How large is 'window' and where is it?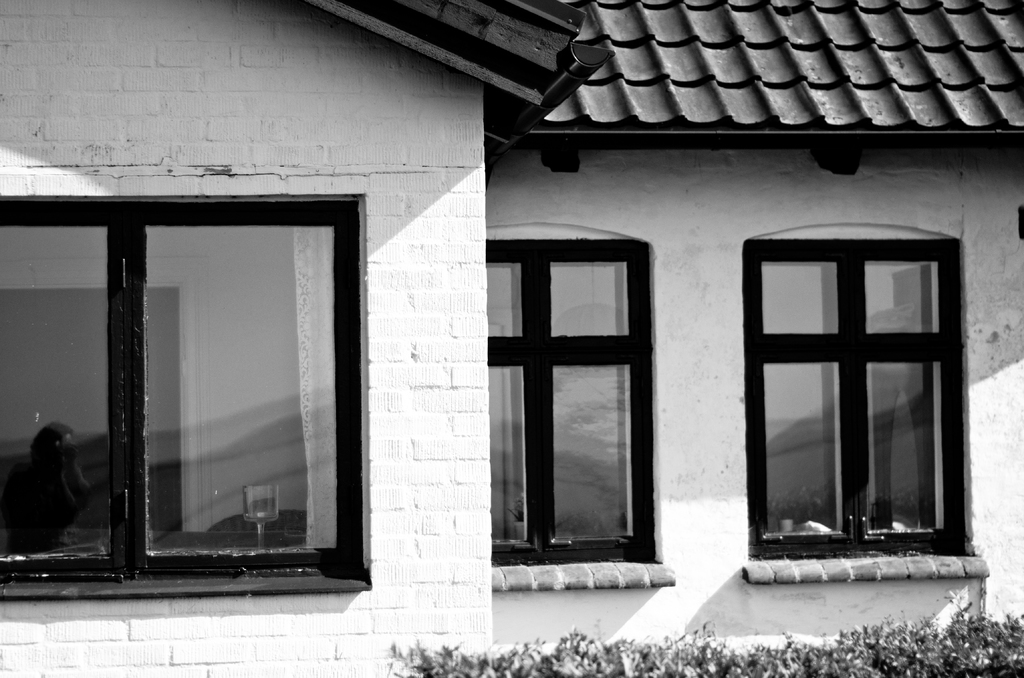
Bounding box: box(730, 215, 971, 583).
